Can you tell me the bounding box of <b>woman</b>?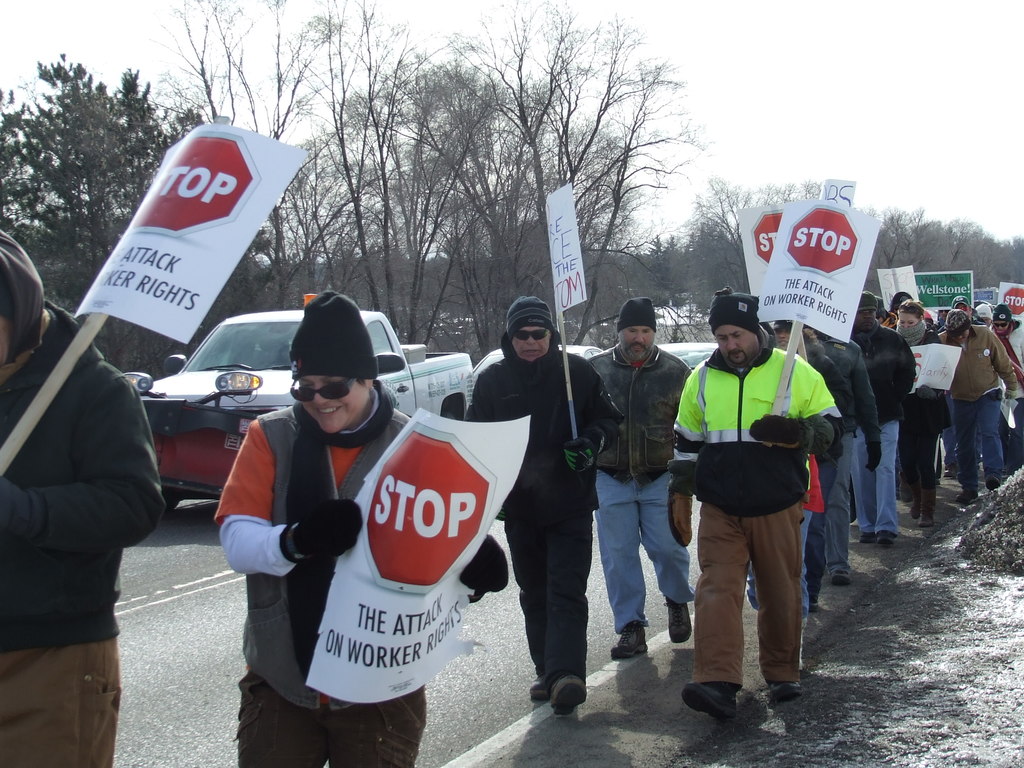
(left=211, top=289, right=511, bottom=767).
